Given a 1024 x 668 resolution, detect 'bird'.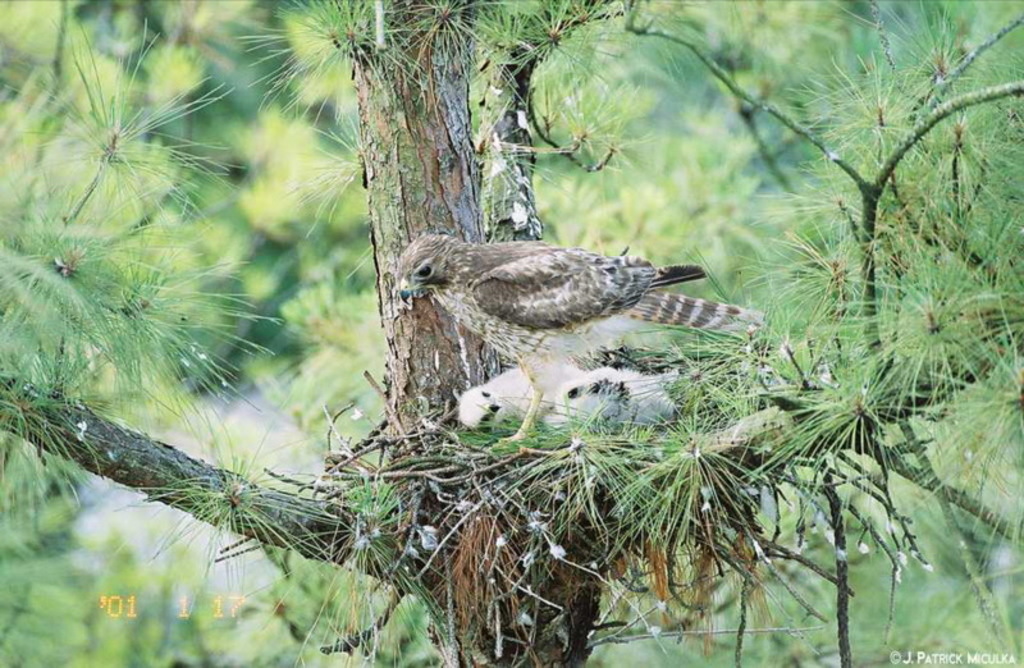
x1=554 y1=353 x2=687 y2=425.
